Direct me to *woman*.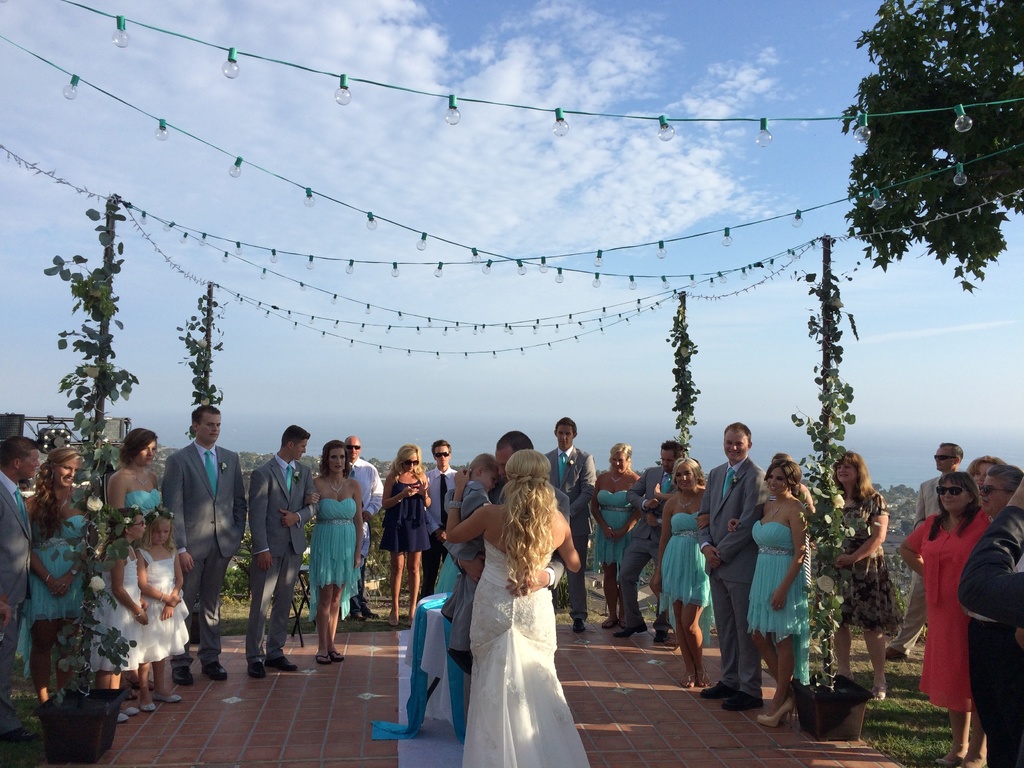
Direction: (left=382, top=444, right=434, bottom=631).
